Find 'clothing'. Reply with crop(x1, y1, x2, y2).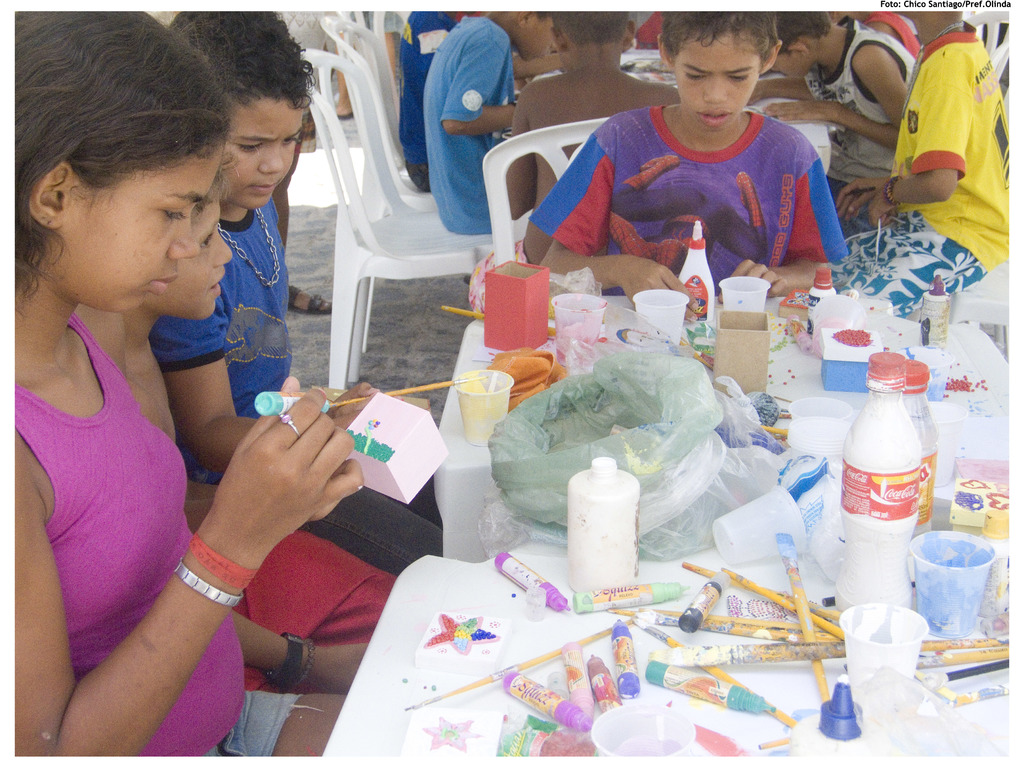
crop(424, 10, 523, 235).
